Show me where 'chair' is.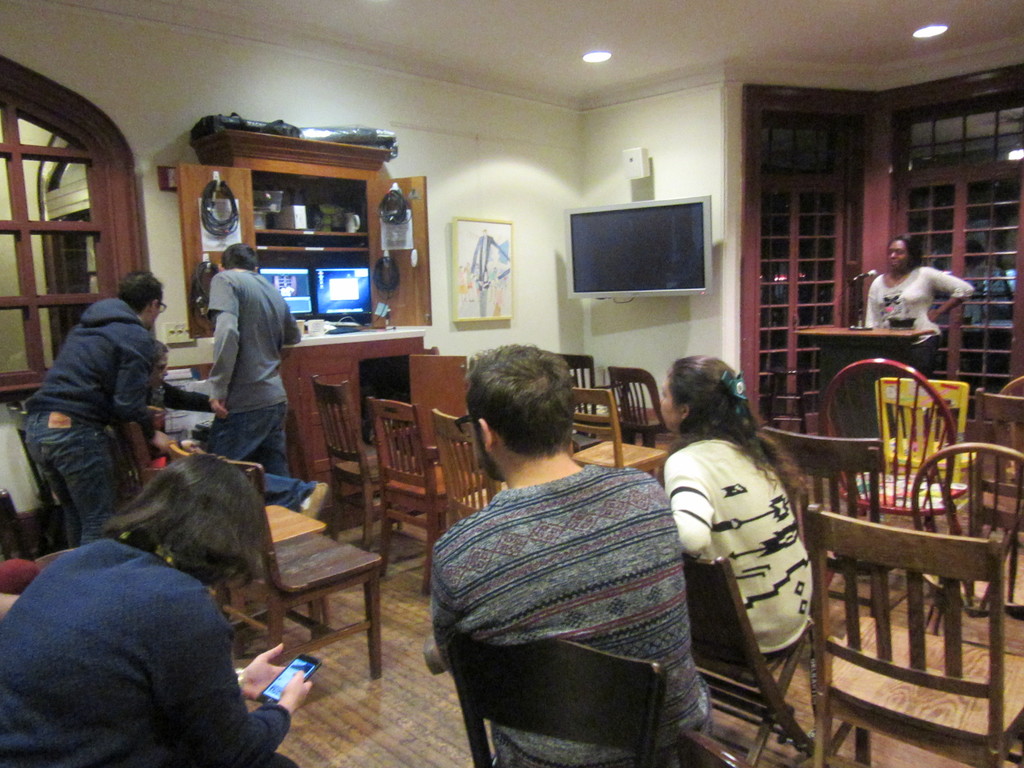
'chair' is at BBox(303, 373, 426, 569).
